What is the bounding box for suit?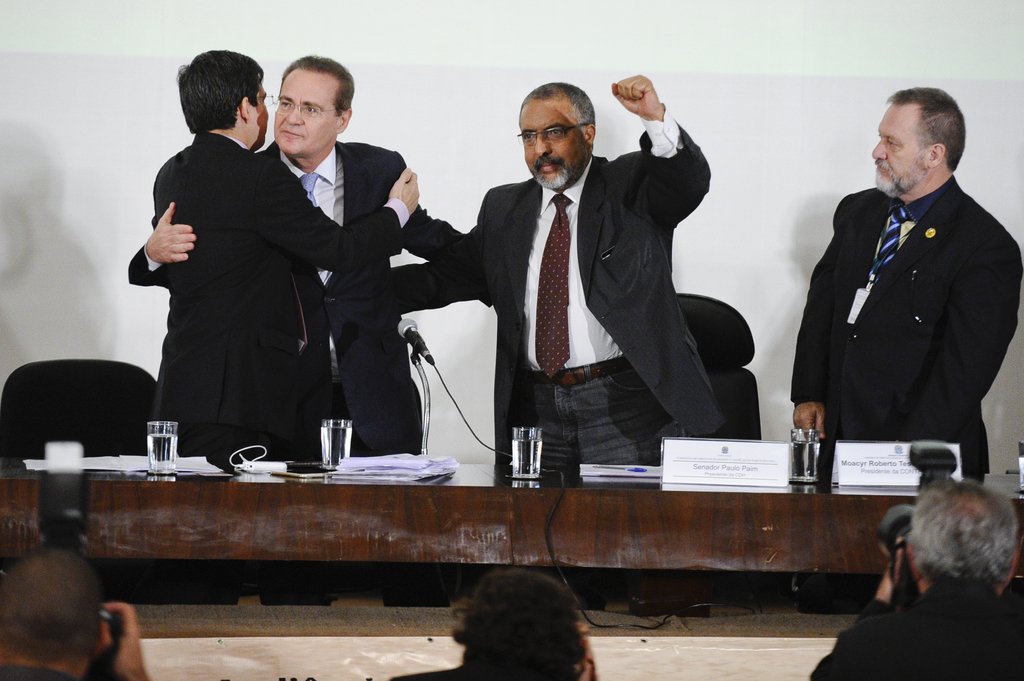
(left=127, top=136, right=461, bottom=461).
